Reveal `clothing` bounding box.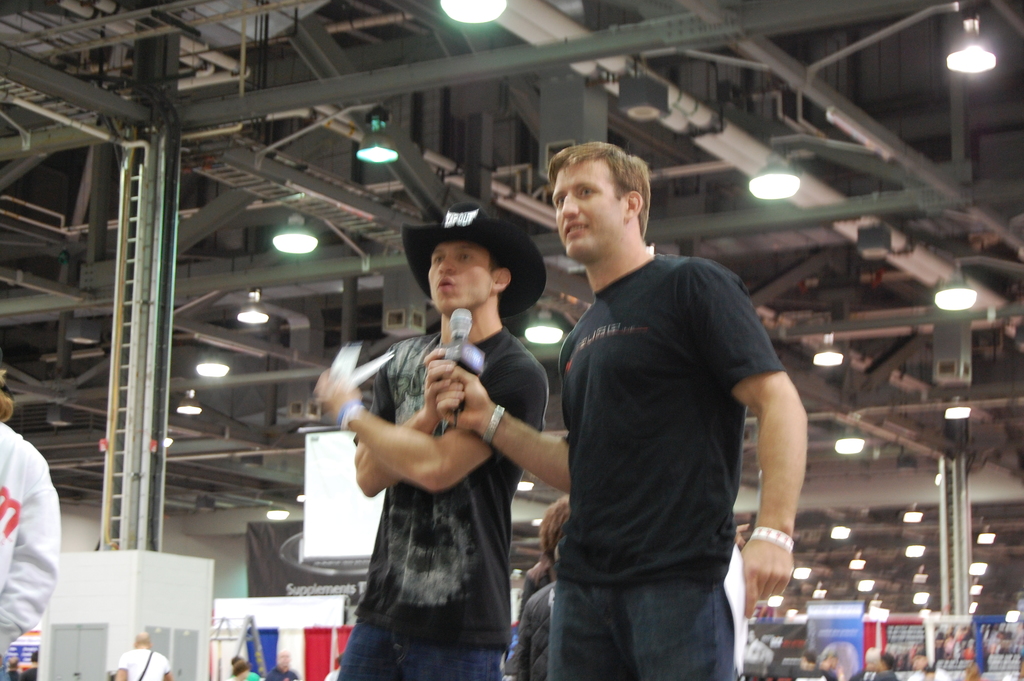
Revealed: bbox(846, 666, 879, 680).
